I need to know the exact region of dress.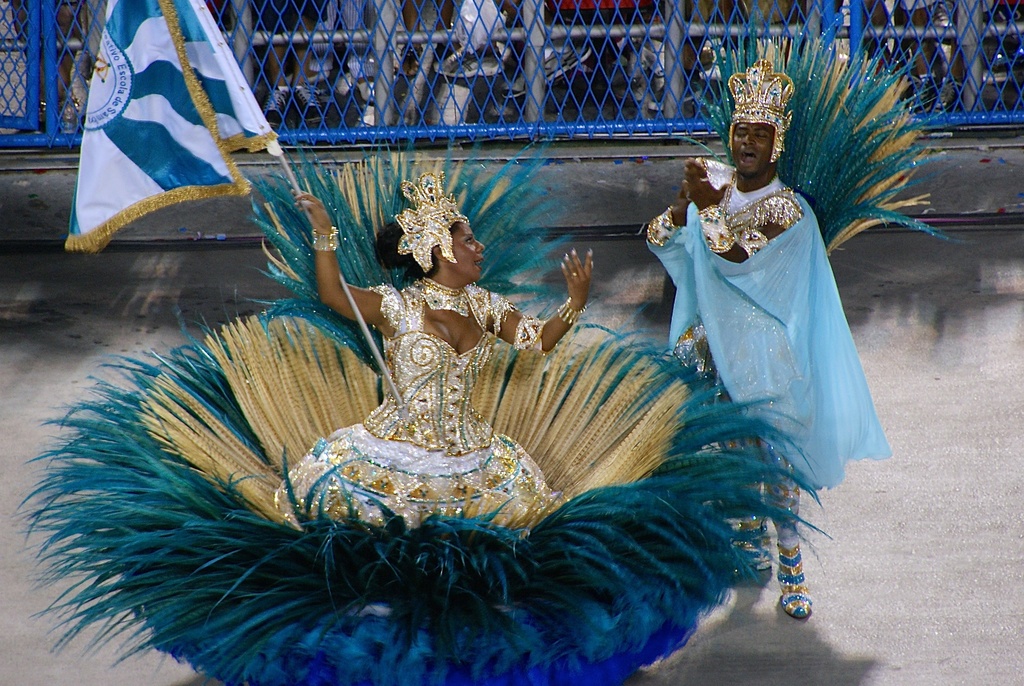
Region: 635/155/892/486.
